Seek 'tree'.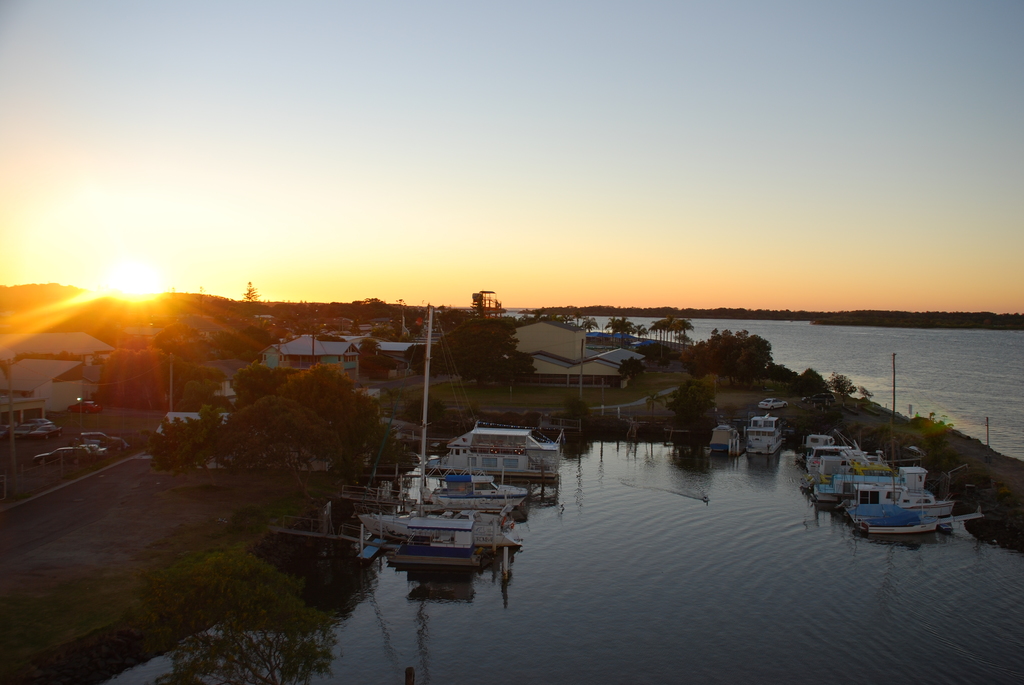
(543, 305, 580, 327).
